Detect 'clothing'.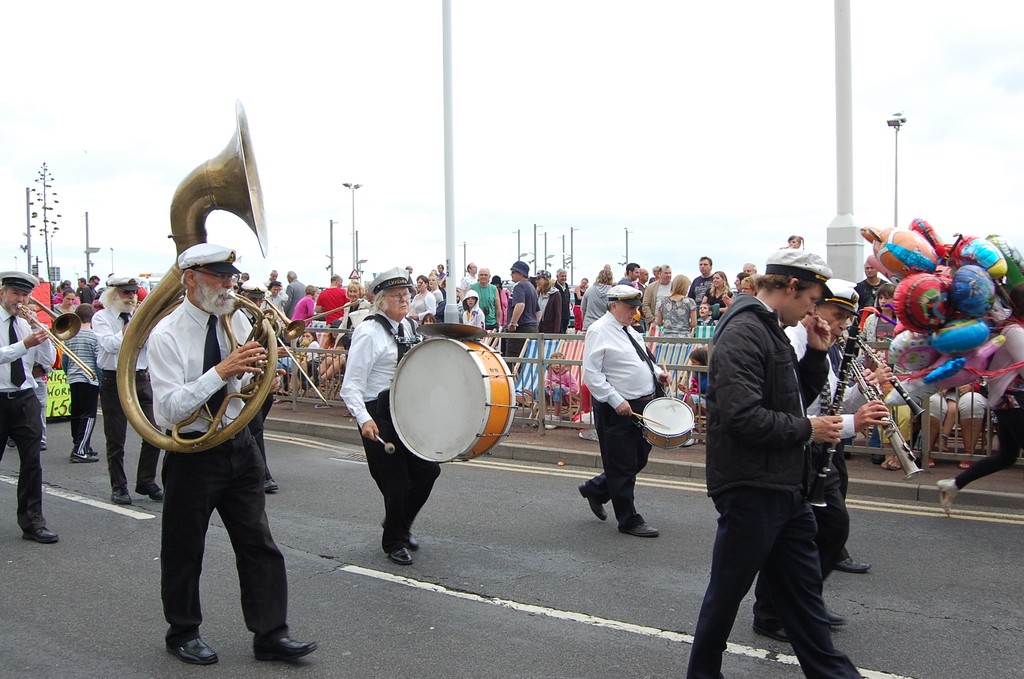
Detected at select_region(0, 309, 52, 541).
